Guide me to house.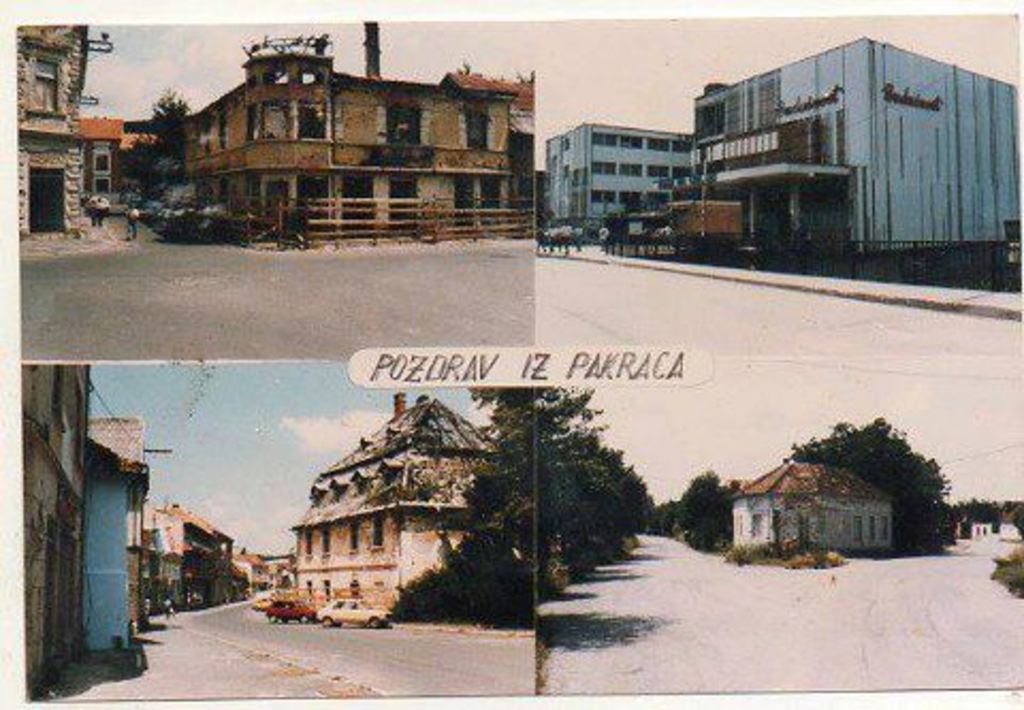
Guidance: (141,495,247,616).
